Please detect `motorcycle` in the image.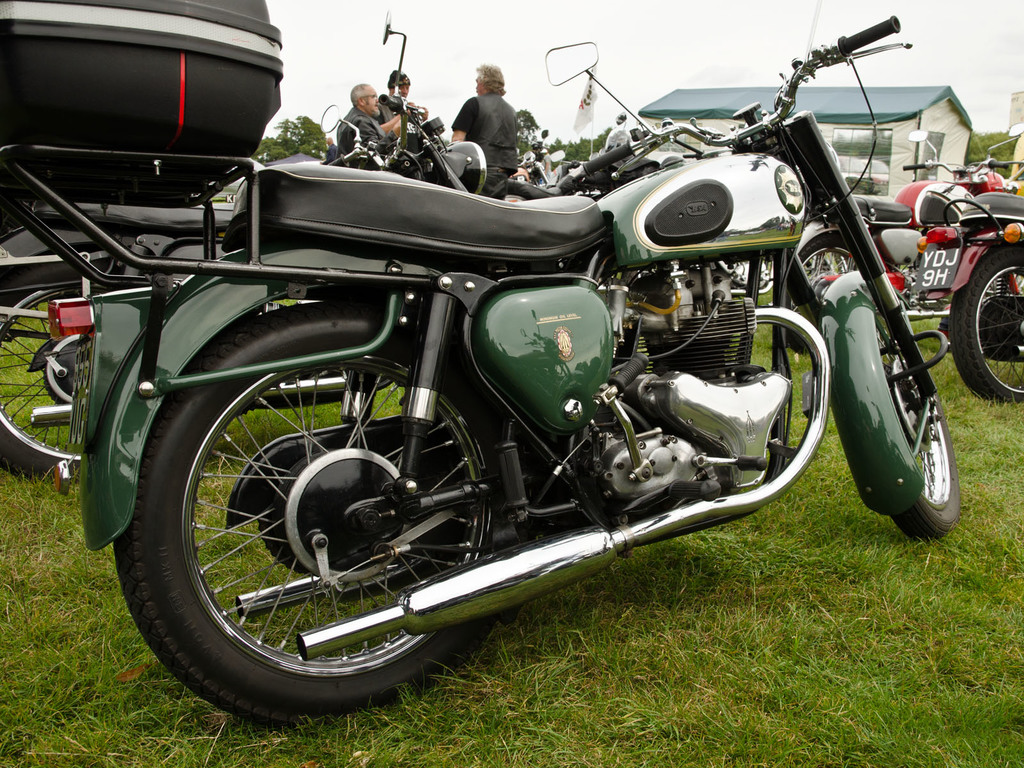
780, 121, 1023, 356.
